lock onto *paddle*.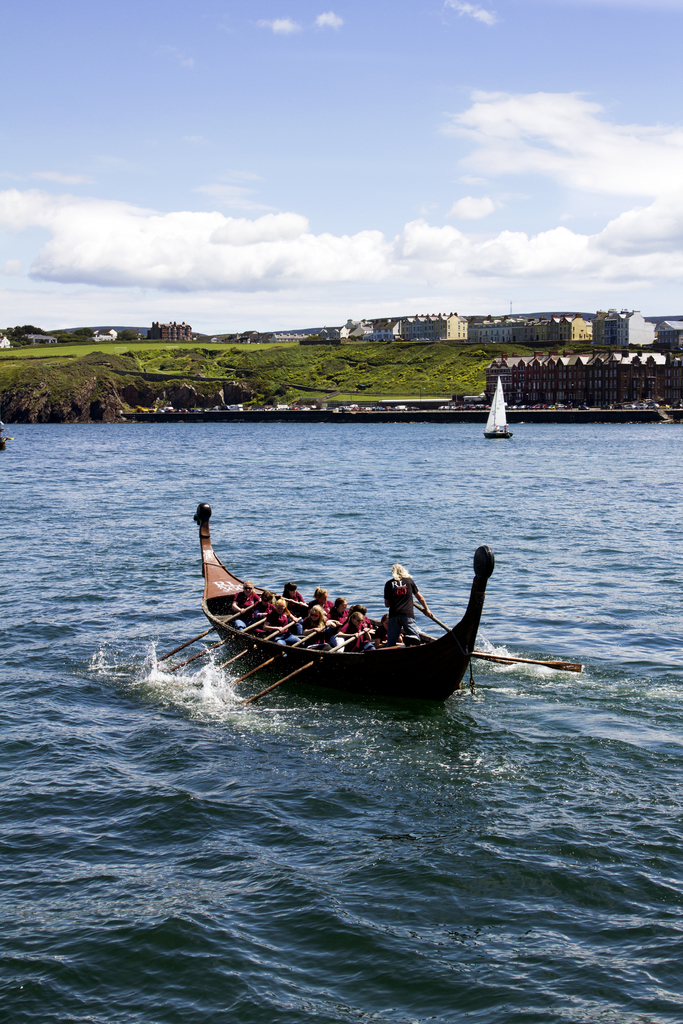
Locked: <region>217, 616, 298, 670</region>.
